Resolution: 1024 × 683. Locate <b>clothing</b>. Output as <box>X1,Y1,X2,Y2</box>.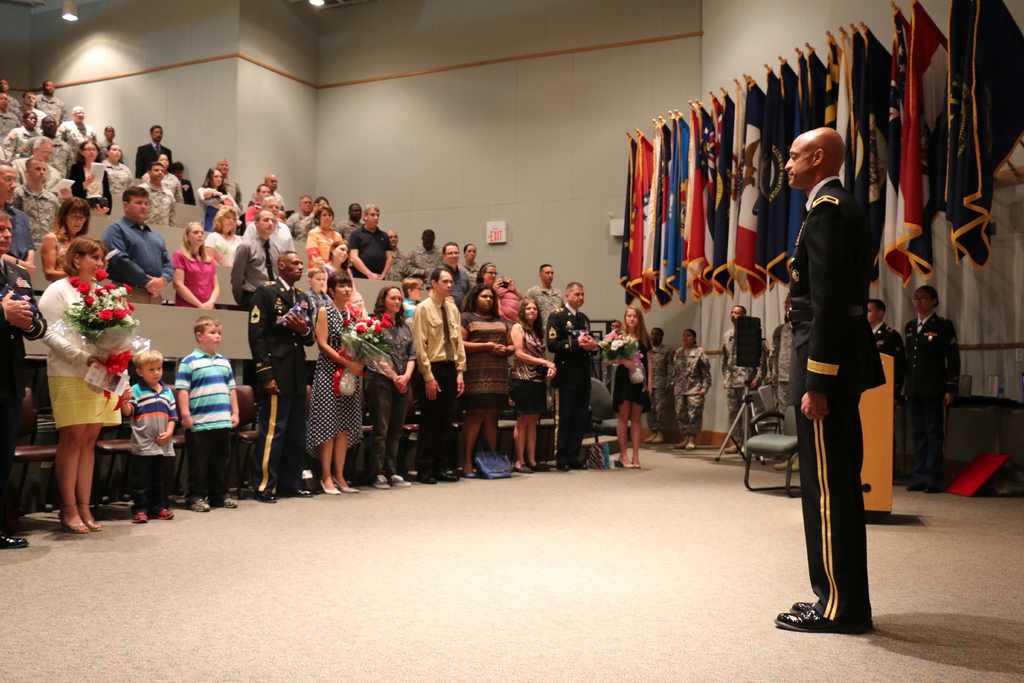
<box>177,252,214,314</box>.
